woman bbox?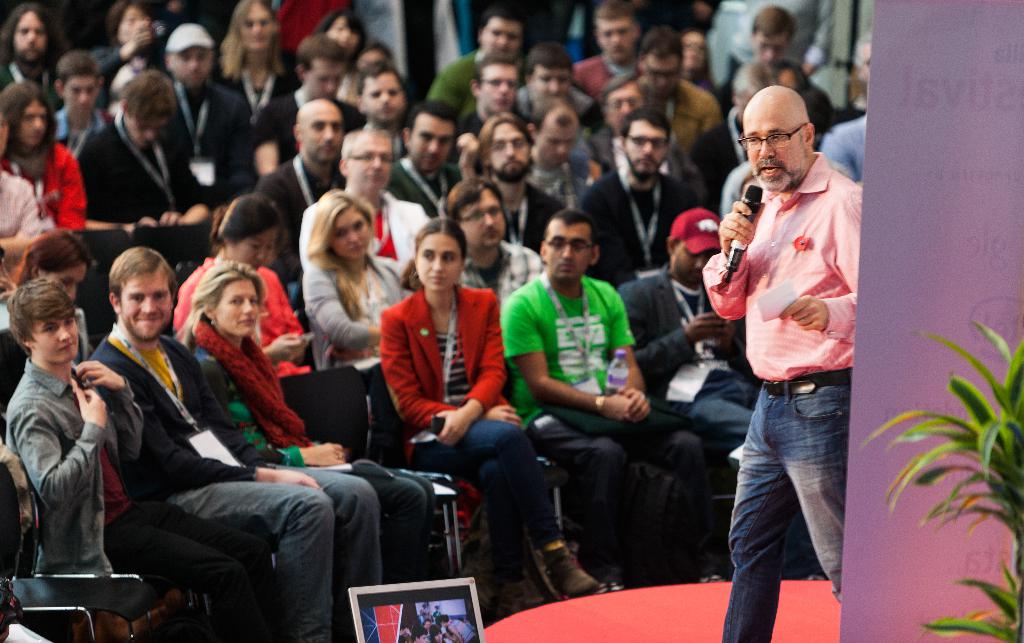
[381, 223, 605, 602]
